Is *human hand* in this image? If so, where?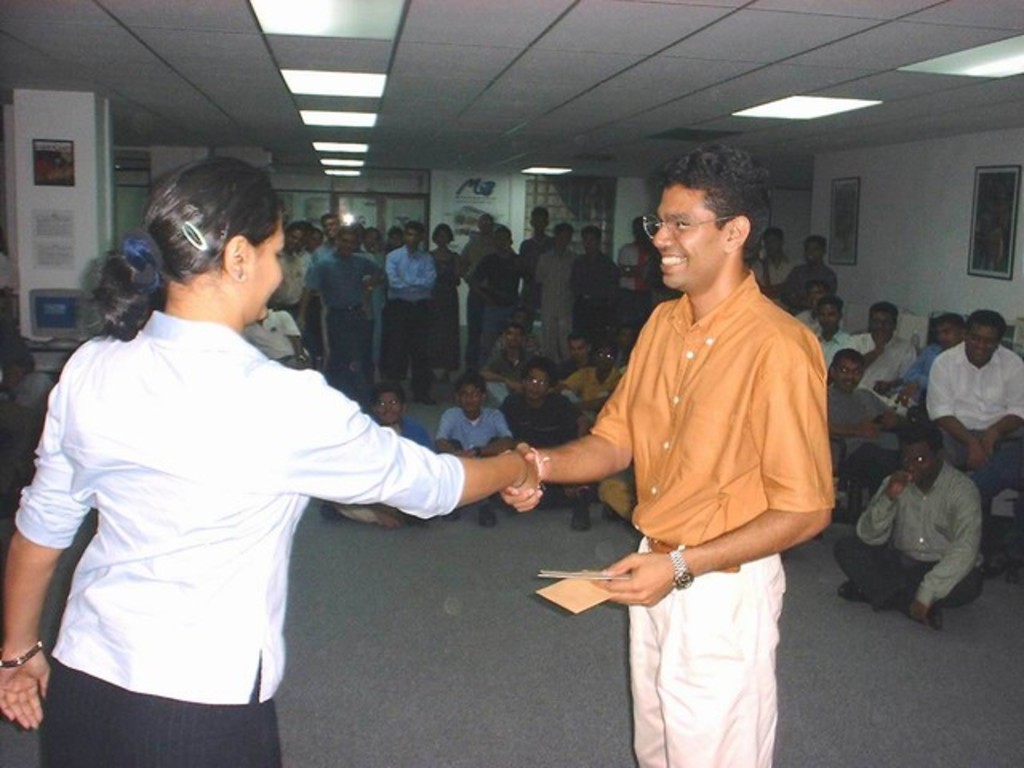
Yes, at detection(885, 466, 912, 502).
